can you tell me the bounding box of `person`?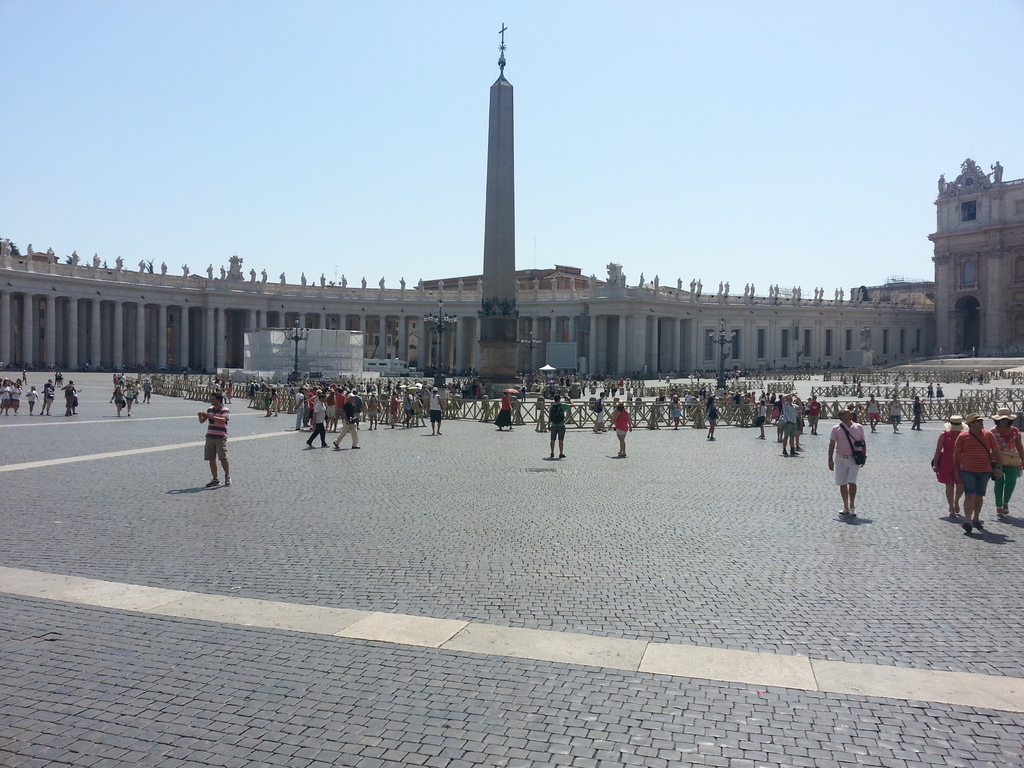
<region>675, 276, 687, 292</region>.
